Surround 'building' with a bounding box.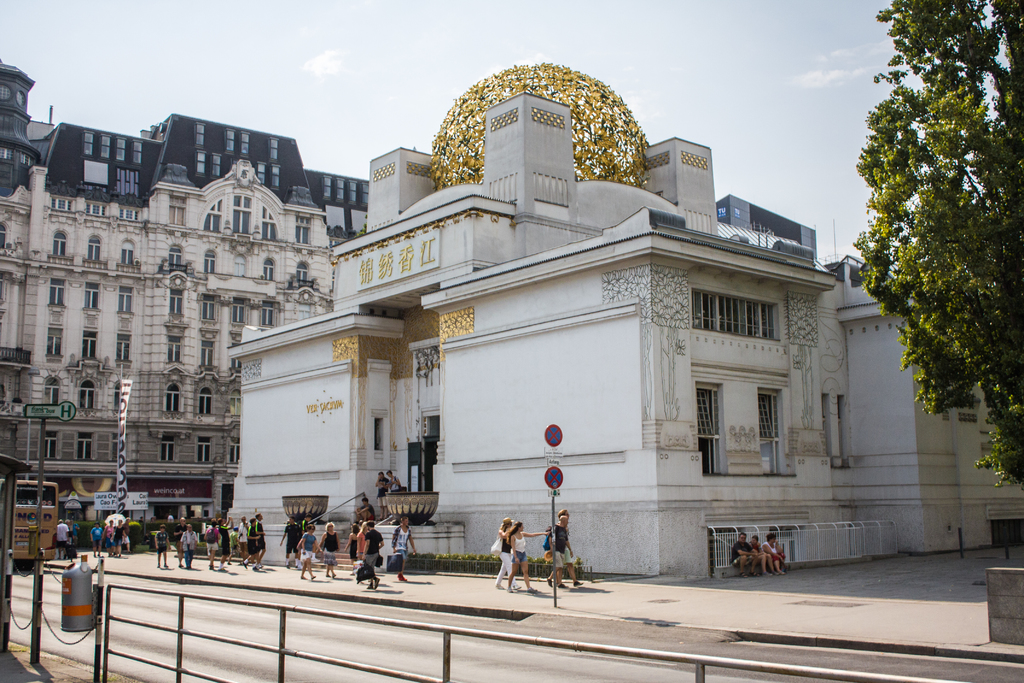
l=224, t=95, r=1023, b=575.
